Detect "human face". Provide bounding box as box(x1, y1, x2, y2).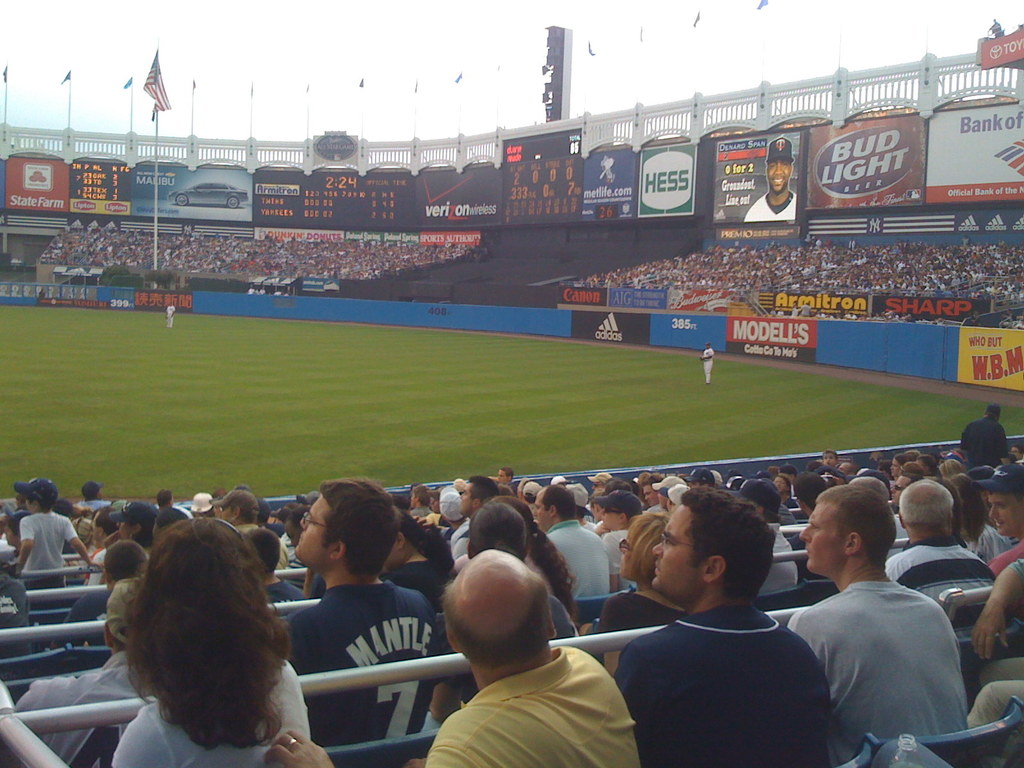
box(291, 493, 333, 570).
